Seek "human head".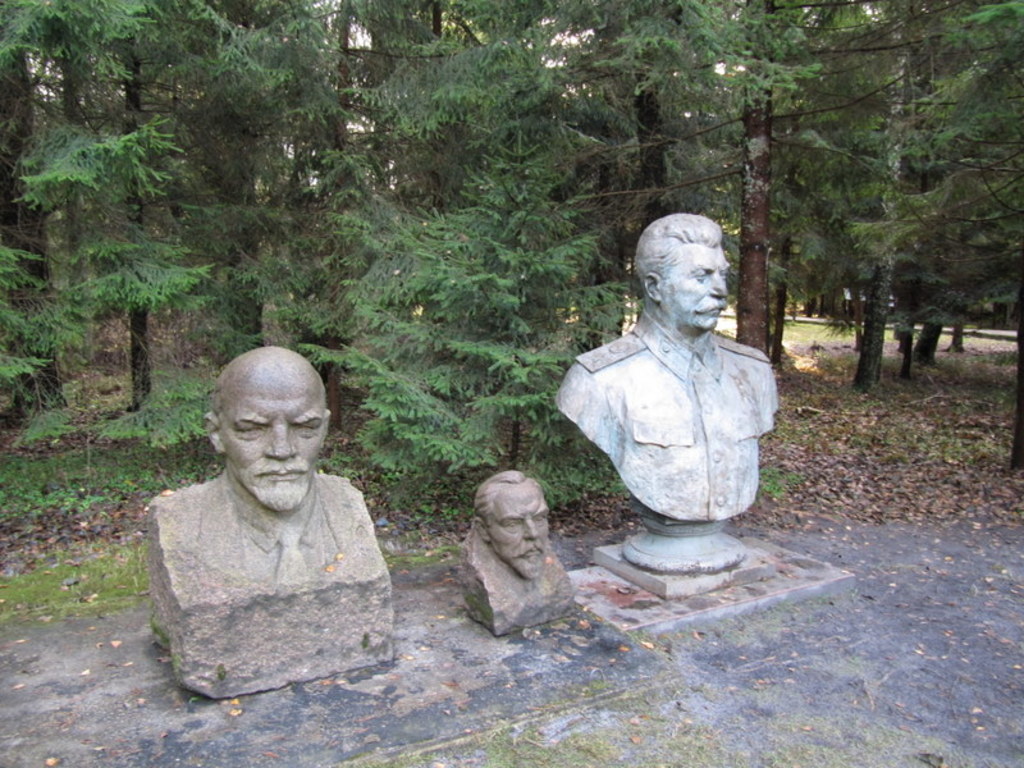
box(474, 471, 553, 575).
